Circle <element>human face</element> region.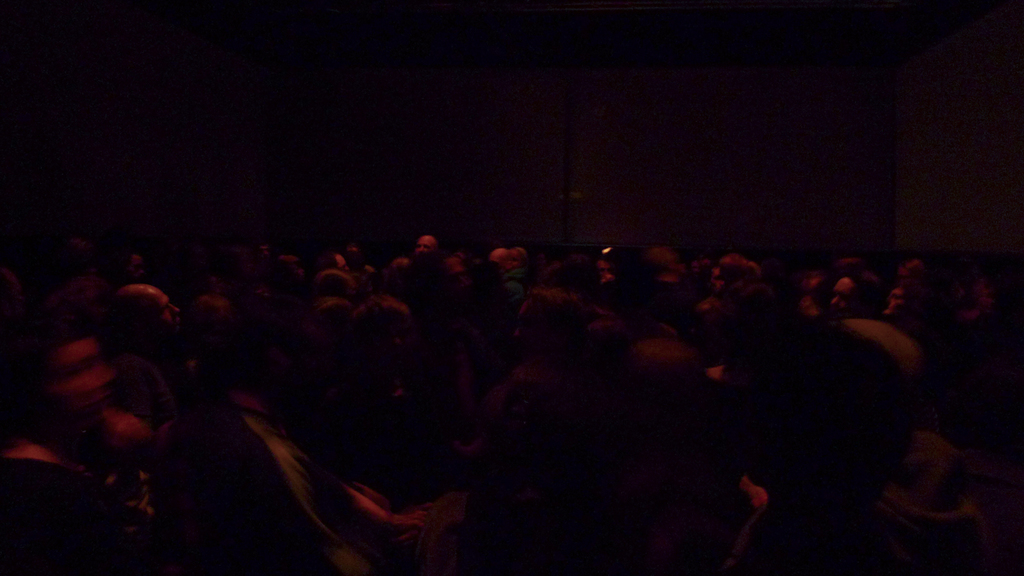
Region: 49/335/114/426.
